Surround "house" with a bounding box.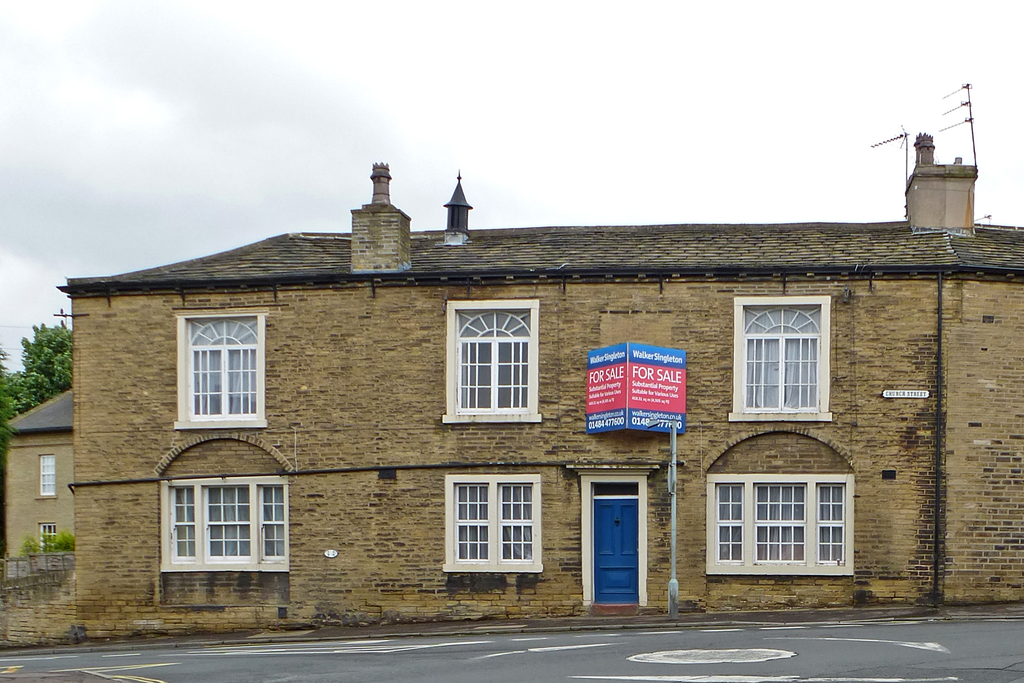
{"x1": 0, "y1": 383, "x2": 74, "y2": 583}.
